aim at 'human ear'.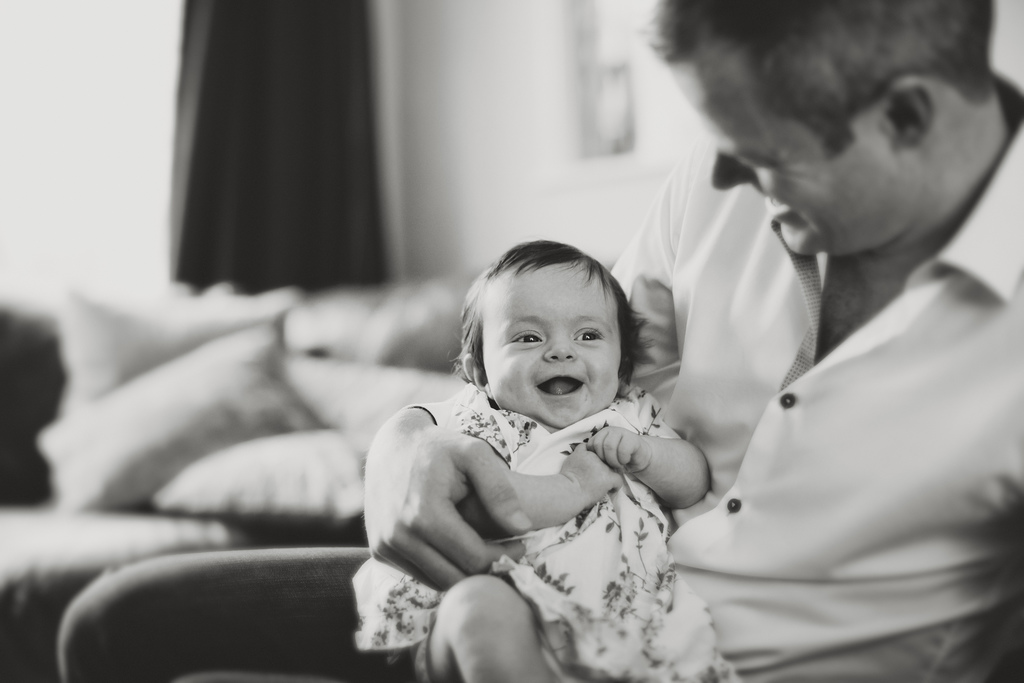
Aimed at {"left": 883, "top": 81, "right": 931, "bottom": 149}.
